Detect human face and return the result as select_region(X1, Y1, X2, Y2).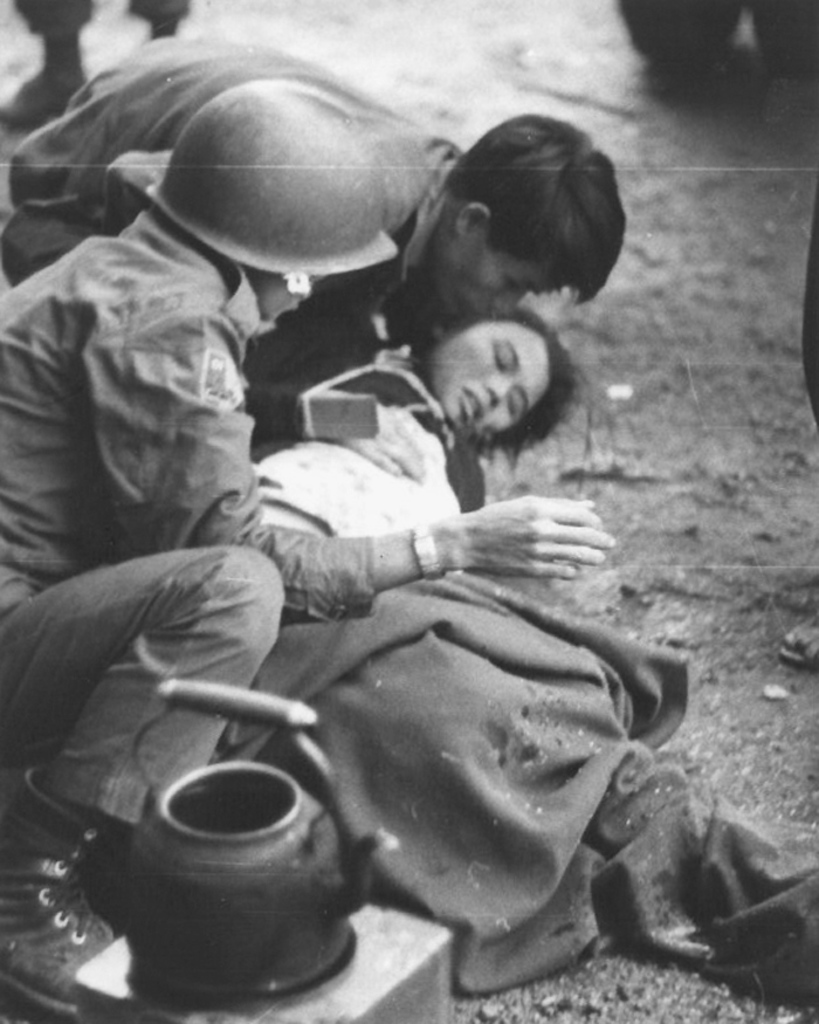
select_region(434, 319, 548, 437).
